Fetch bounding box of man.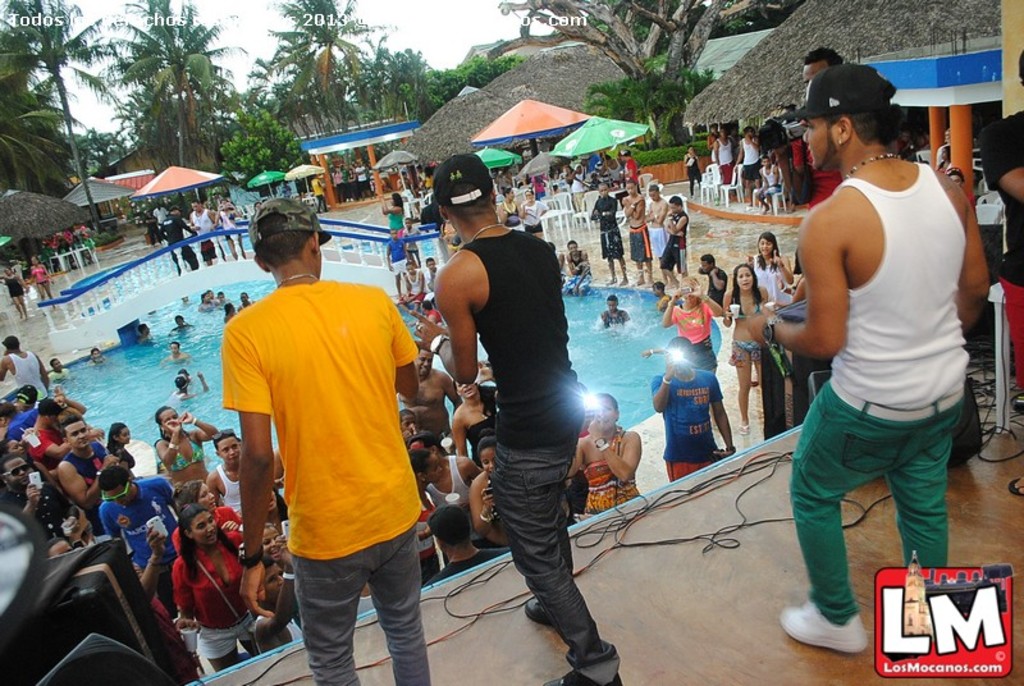
Bbox: rect(602, 297, 630, 329).
